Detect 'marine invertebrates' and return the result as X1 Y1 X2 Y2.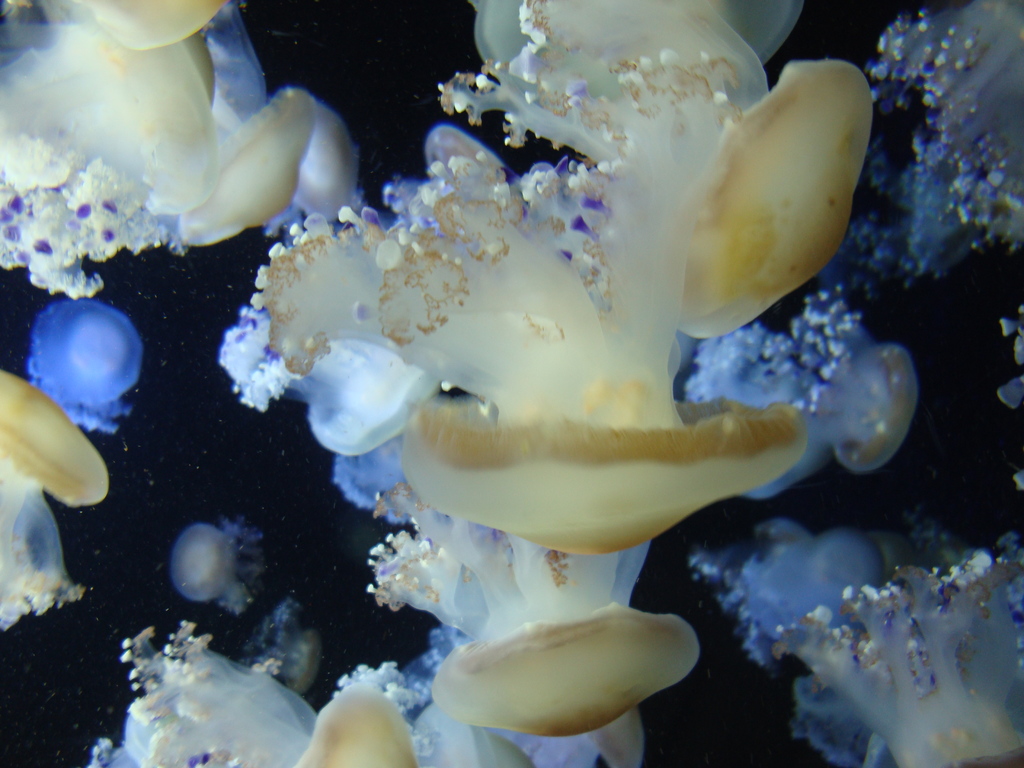
0 0 348 276.
